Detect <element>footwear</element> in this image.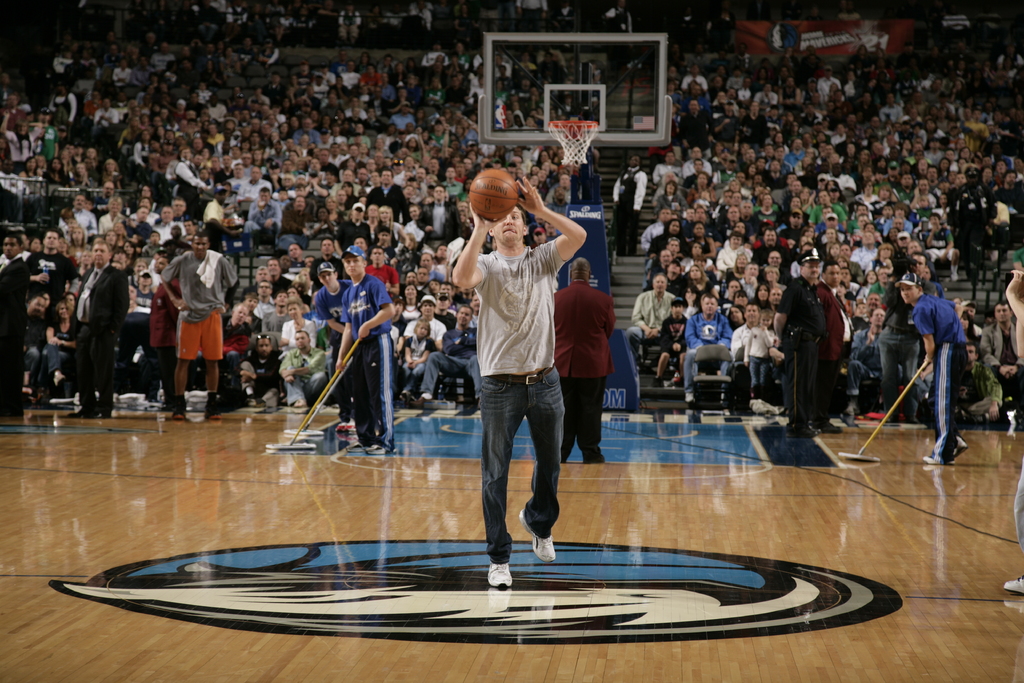
Detection: left=410, top=396, right=426, bottom=404.
